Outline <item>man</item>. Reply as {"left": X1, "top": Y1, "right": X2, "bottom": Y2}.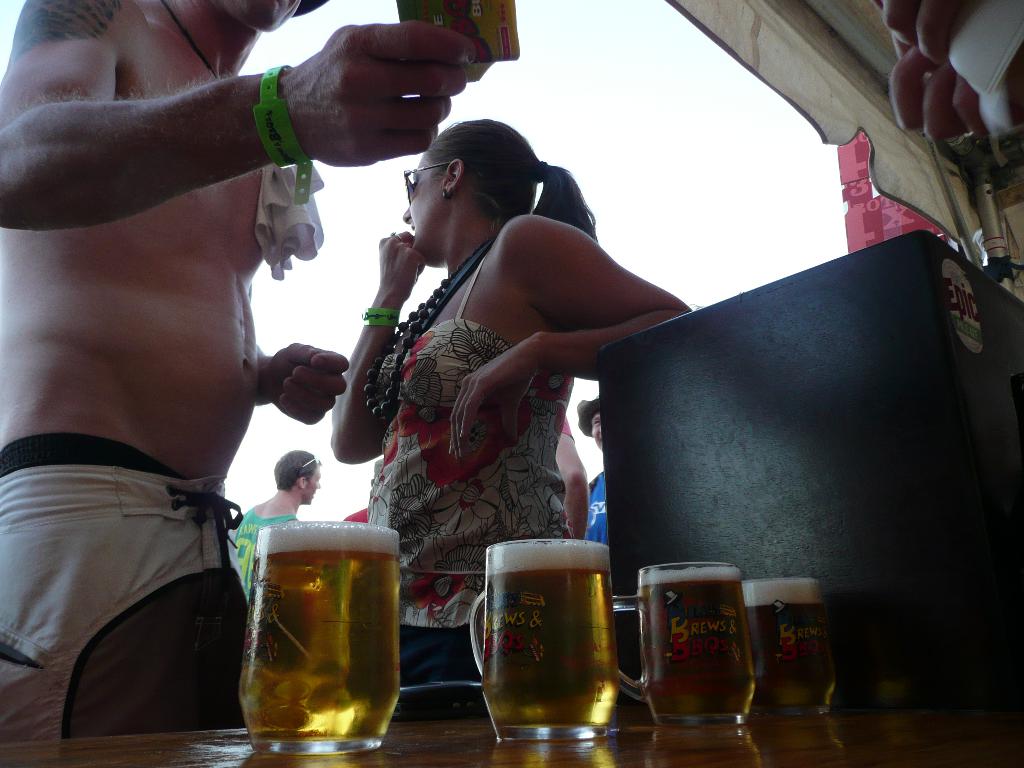
{"left": 224, "top": 452, "right": 319, "bottom": 767}.
